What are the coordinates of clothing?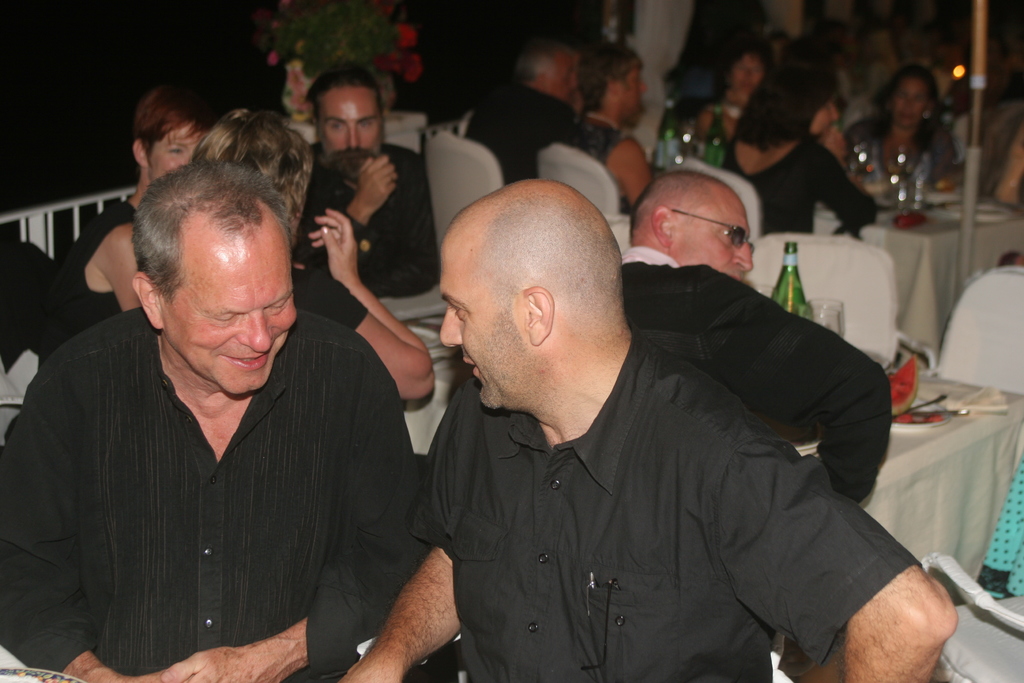
l=558, t=112, r=625, b=209.
